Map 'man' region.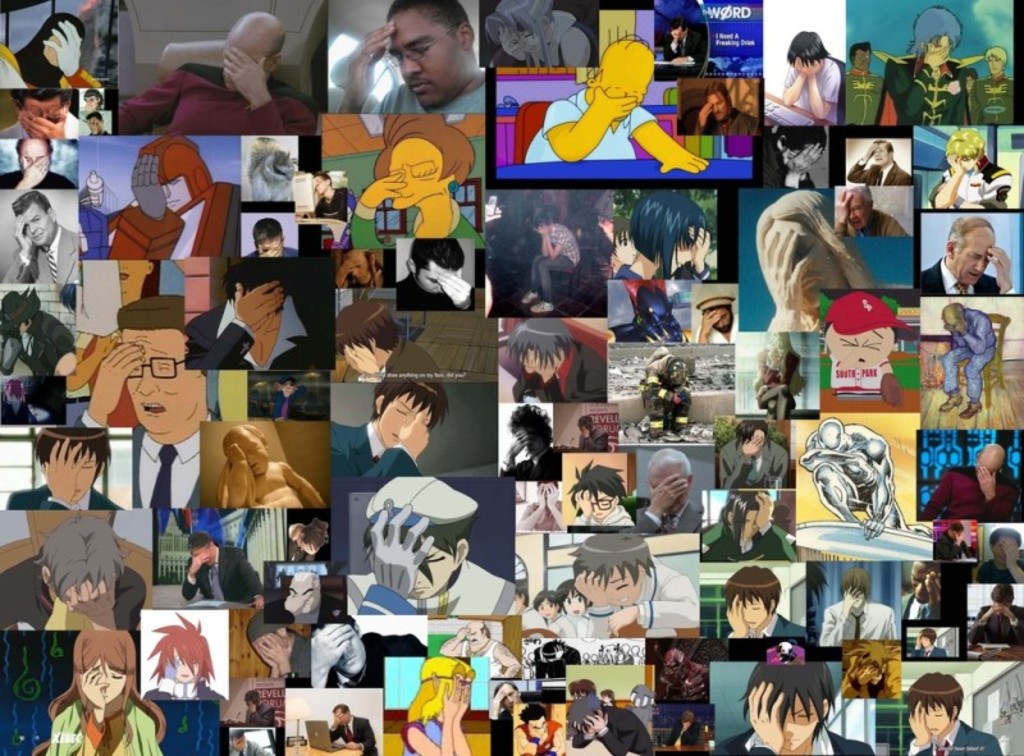
Mapped to detection(716, 663, 876, 755).
